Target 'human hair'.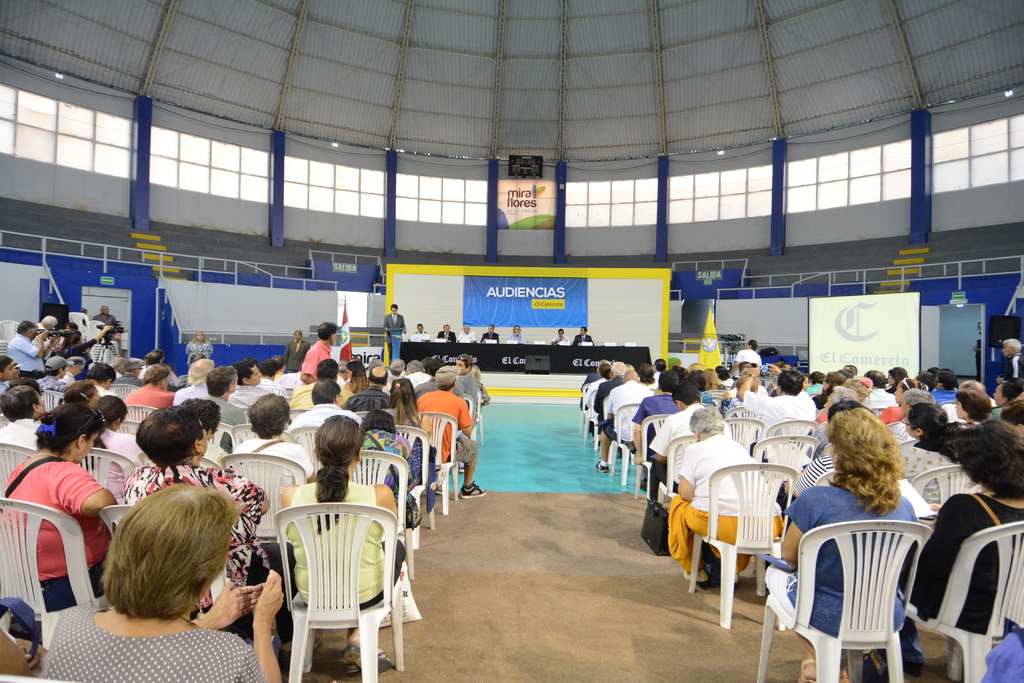
Target region: BBox(865, 367, 885, 387).
